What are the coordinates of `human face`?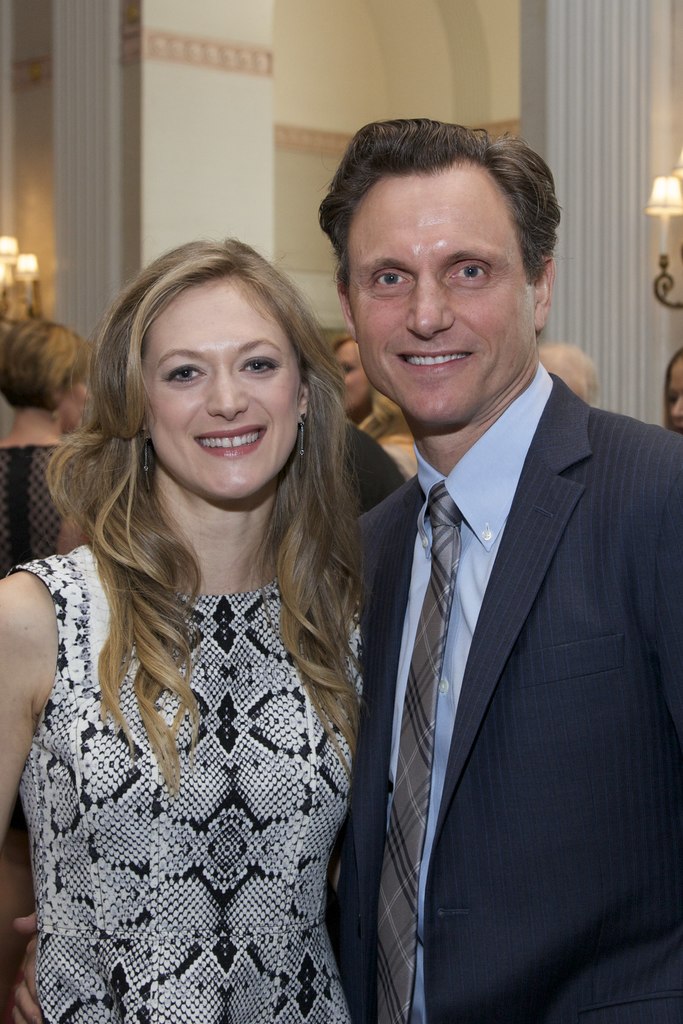
145,269,304,496.
